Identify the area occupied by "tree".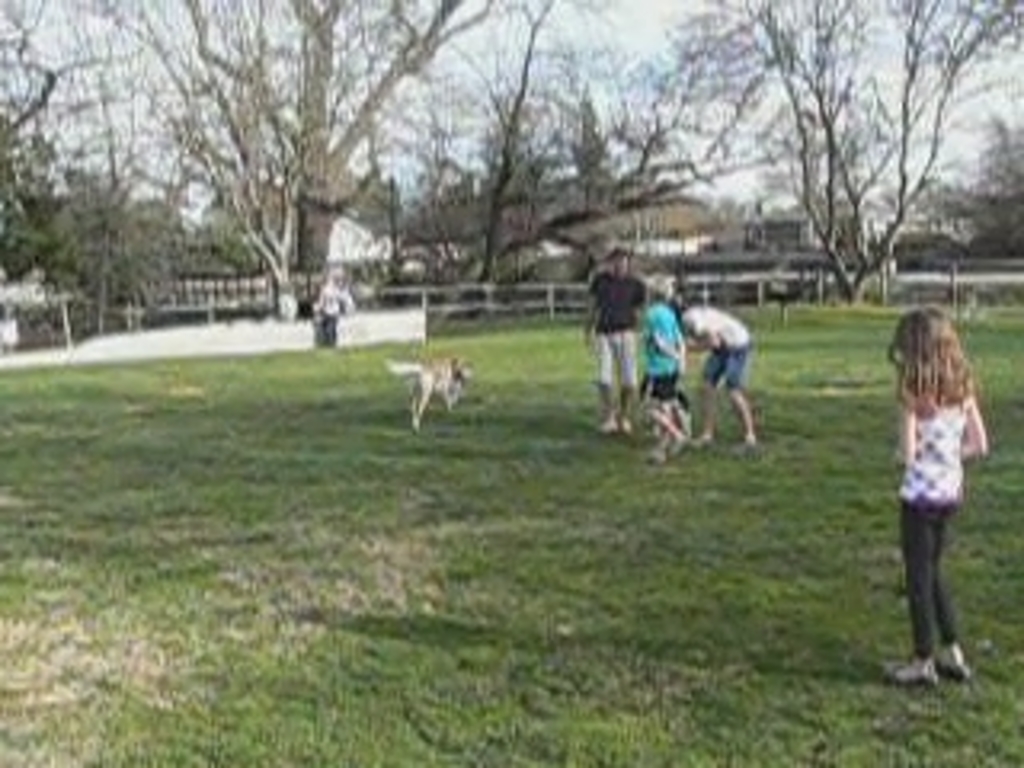
Area: (left=0, top=0, right=163, bottom=342).
